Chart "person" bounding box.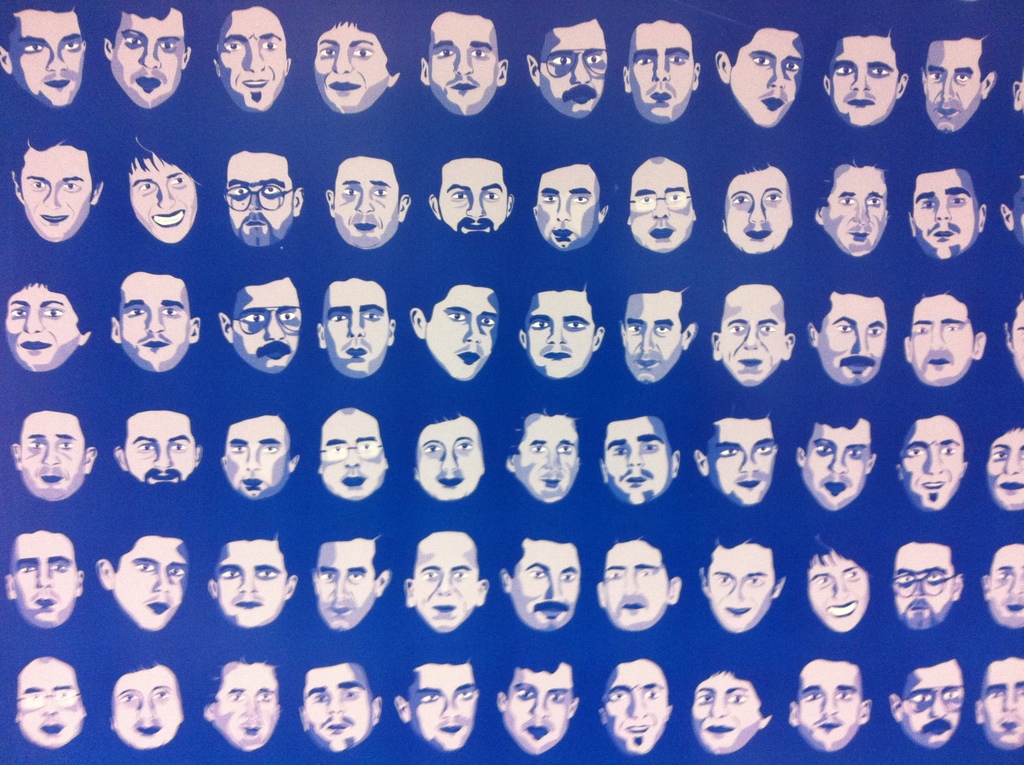
Charted: BBox(111, 259, 202, 373).
